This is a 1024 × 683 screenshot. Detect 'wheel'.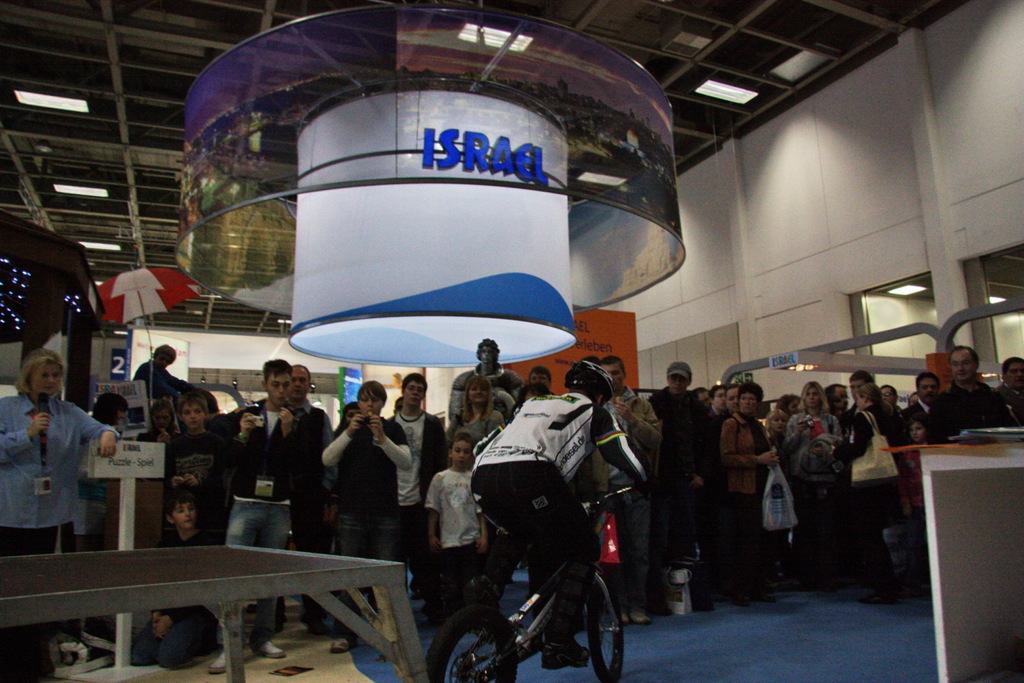
bbox=(586, 574, 625, 681).
